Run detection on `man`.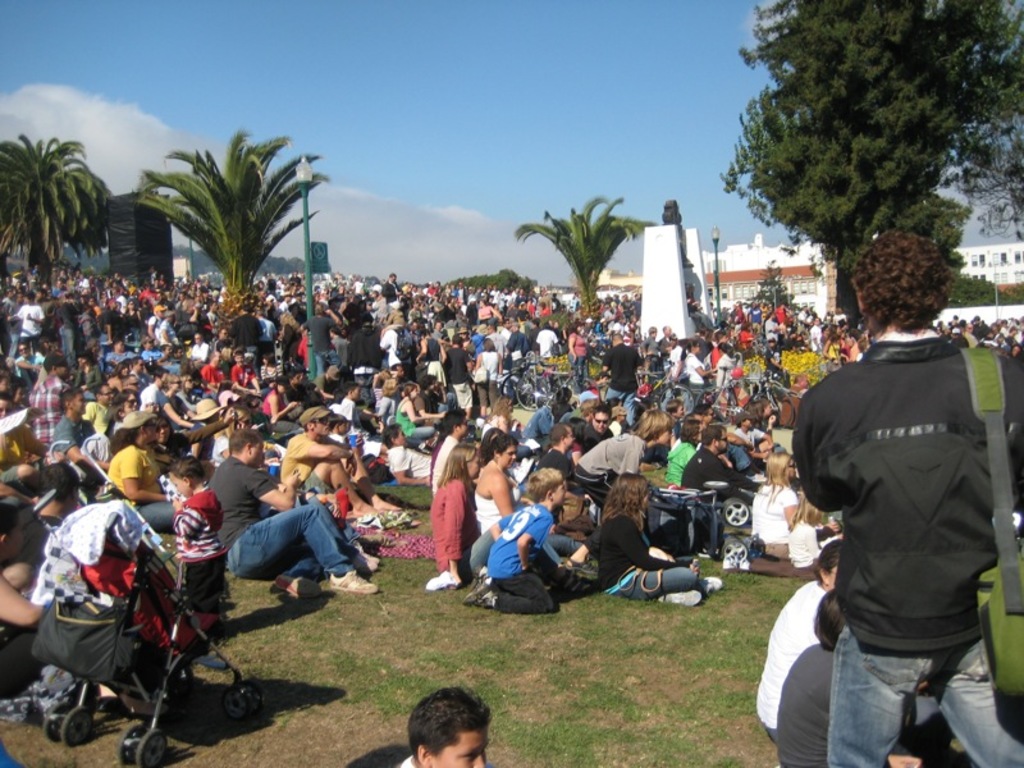
Result: (x1=963, y1=324, x2=978, y2=346).
